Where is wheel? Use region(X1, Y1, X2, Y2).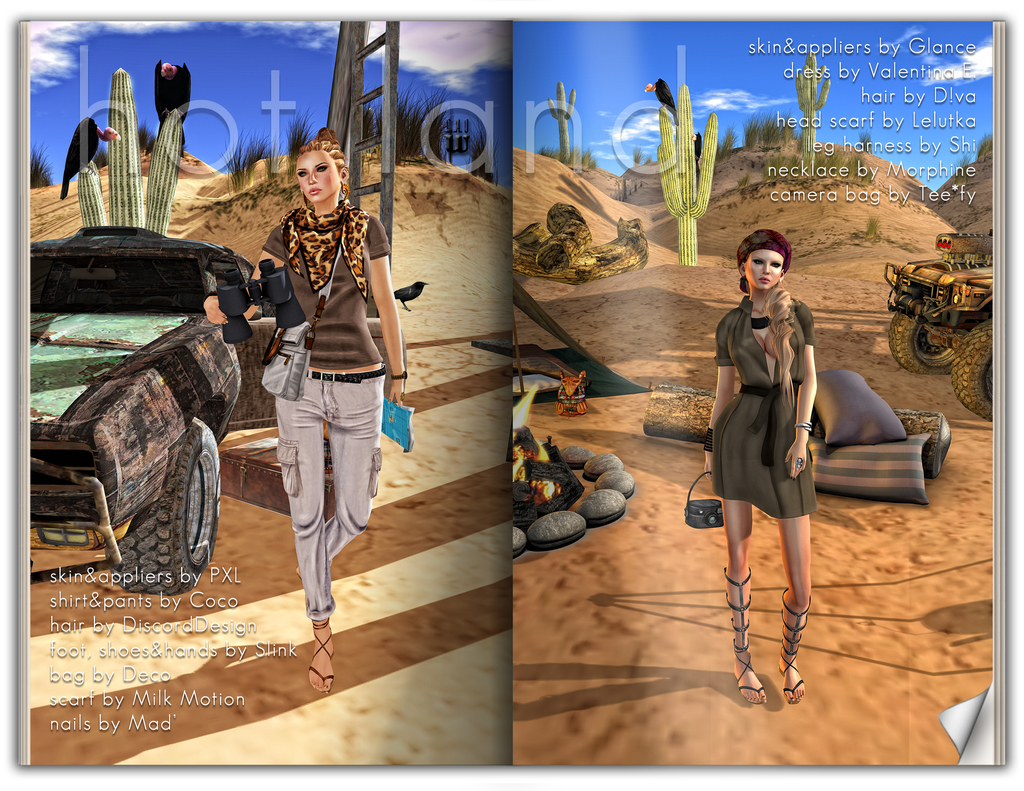
region(111, 404, 211, 596).
